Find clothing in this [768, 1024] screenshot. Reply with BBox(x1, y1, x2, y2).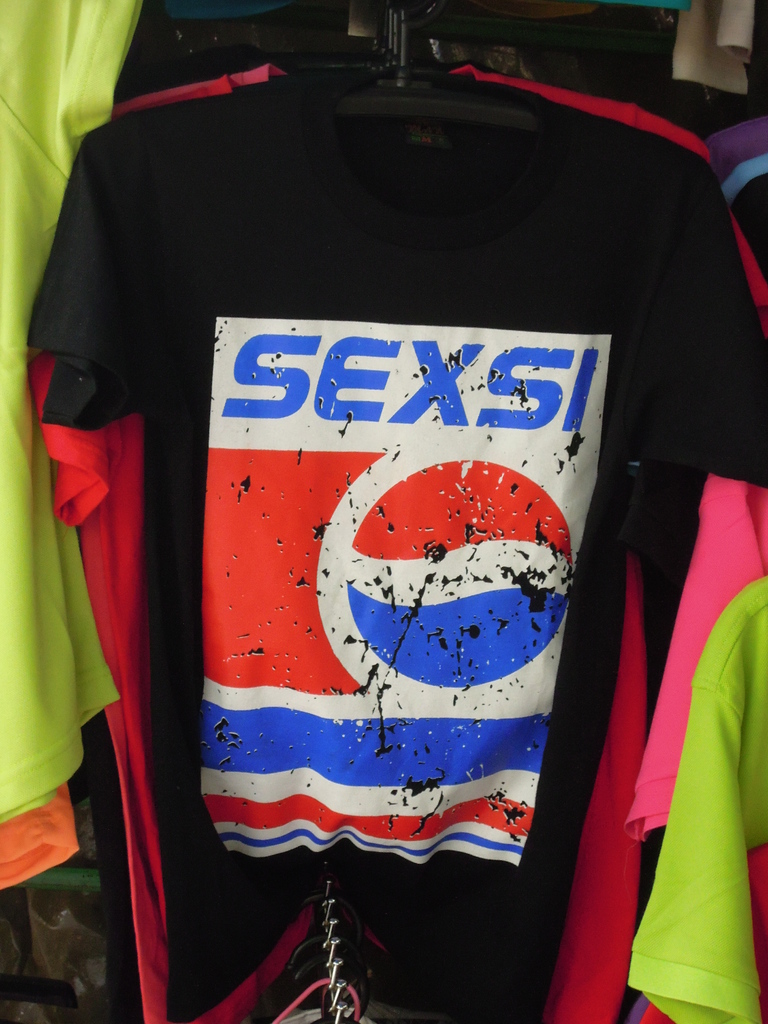
BBox(98, 90, 698, 970).
